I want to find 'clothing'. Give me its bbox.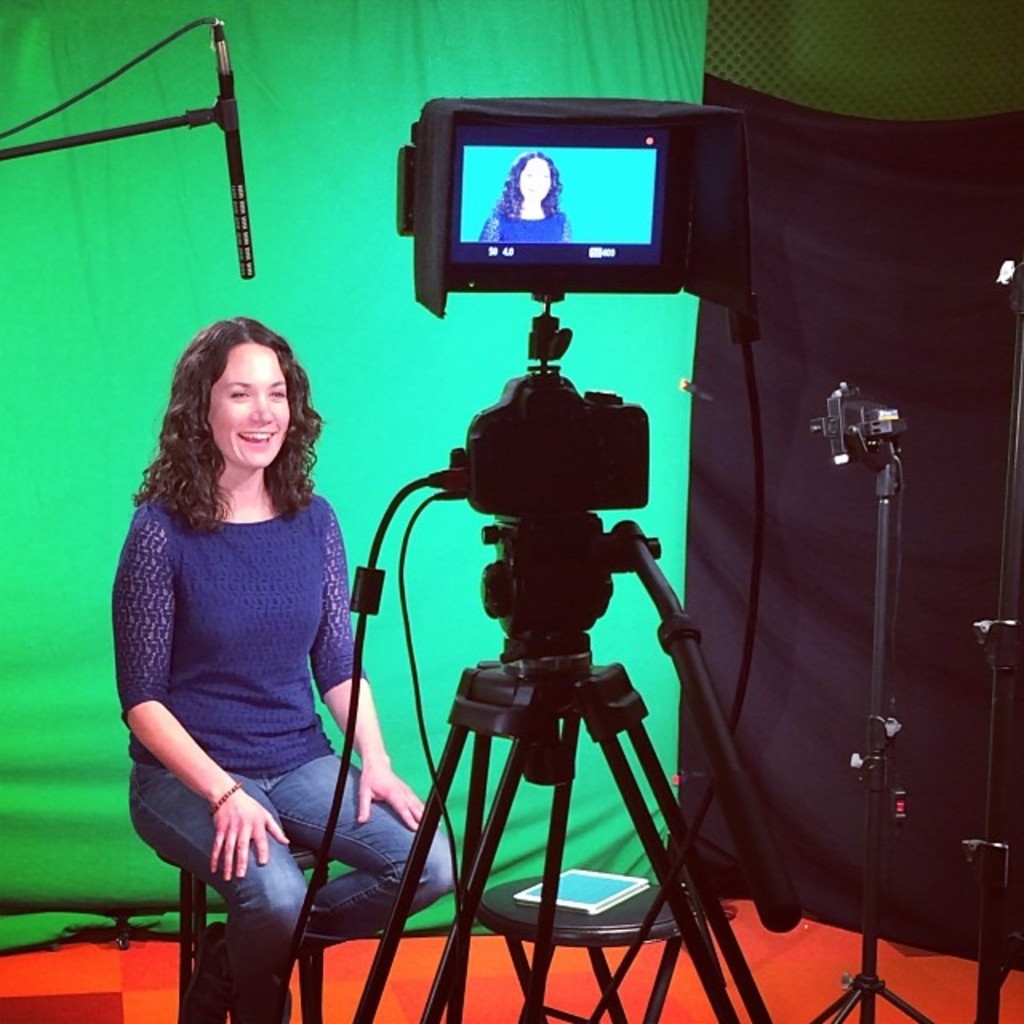
{"x1": 117, "y1": 394, "x2": 371, "y2": 914}.
